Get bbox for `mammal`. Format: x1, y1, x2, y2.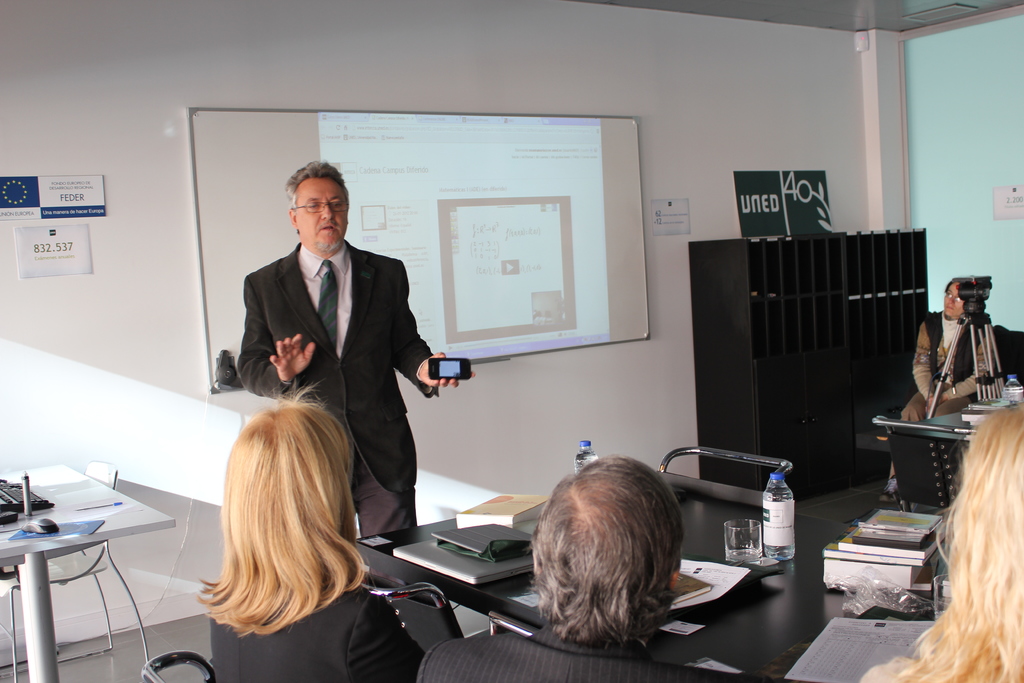
239, 158, 477, 537.
